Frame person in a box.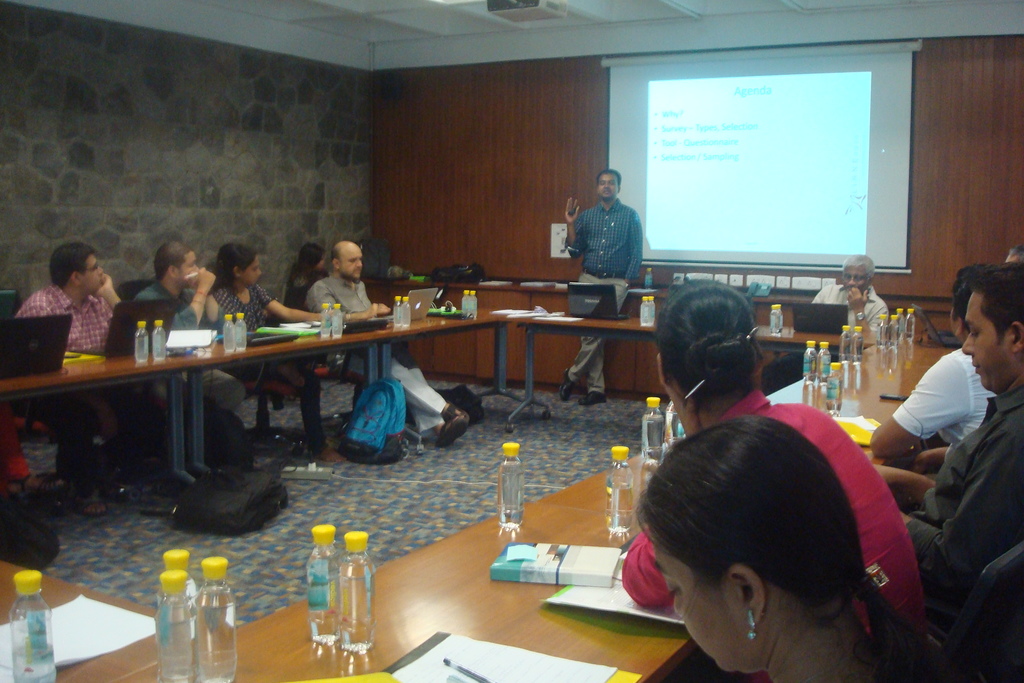
bbox=(305, 239, 471, 449).
